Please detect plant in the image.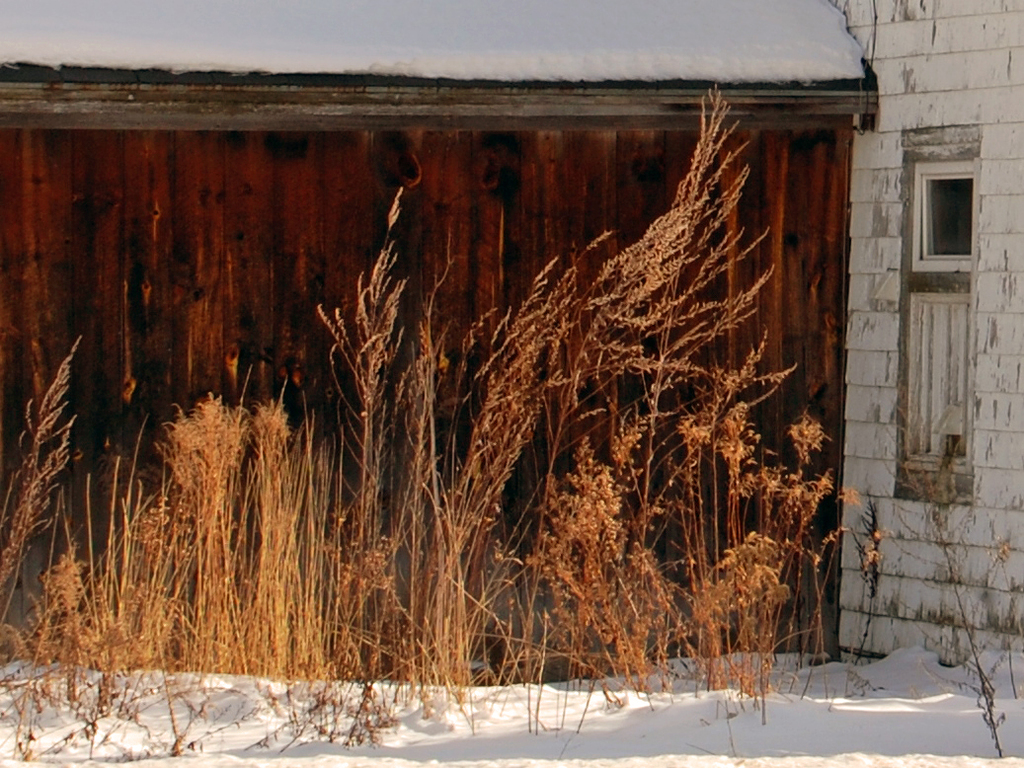
box=[872, 411, 1023, 764].
